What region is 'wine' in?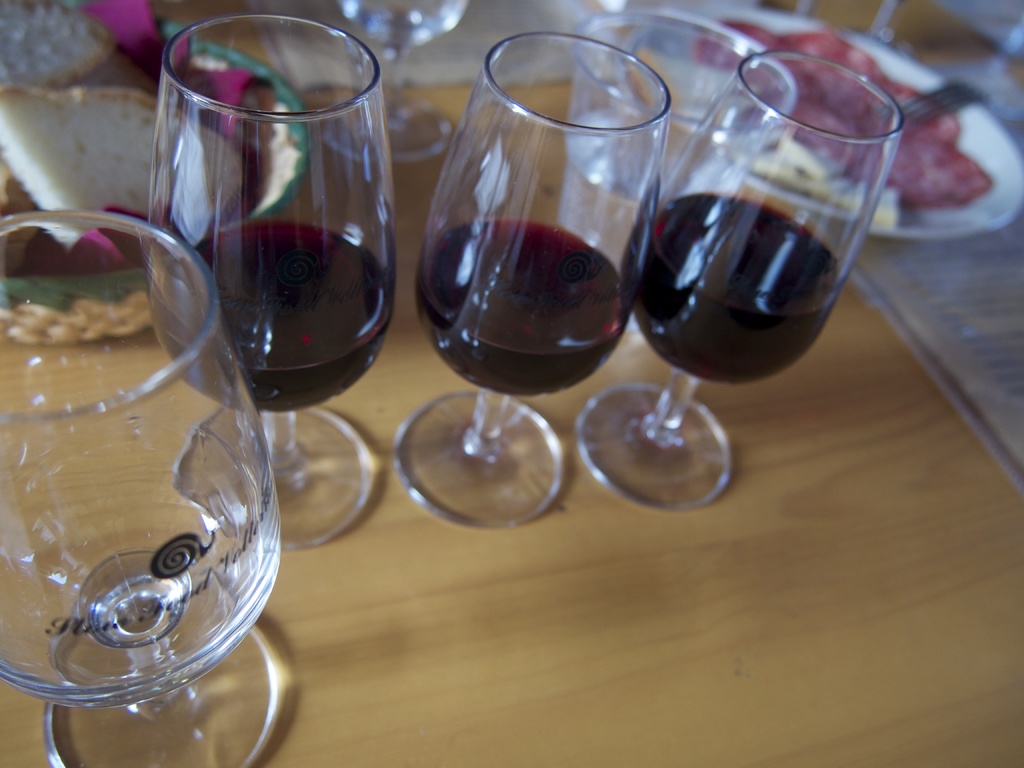
143:214:395:420.
